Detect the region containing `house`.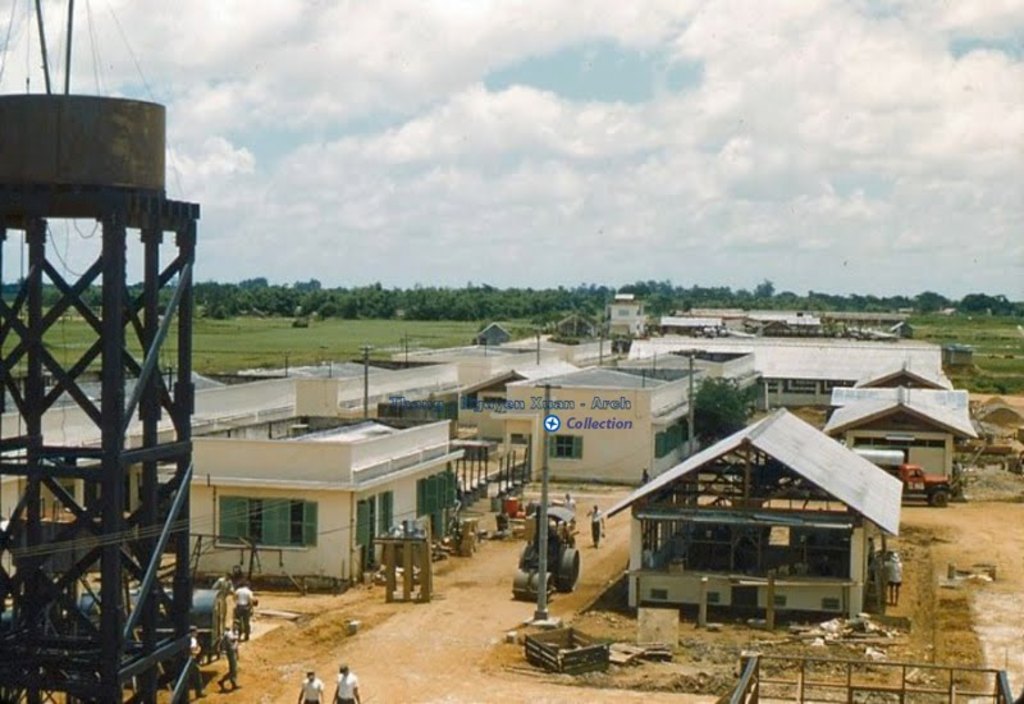
{"left": 823, "top": 384, "right": 975, "bottom": 506}.
